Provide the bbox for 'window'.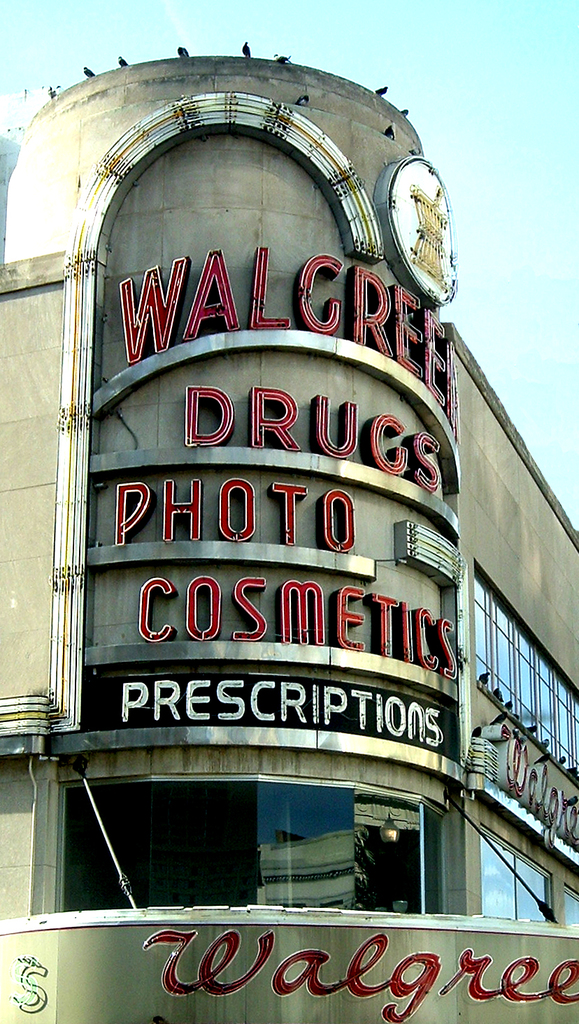
Rect(478, 565, 578, 780).
